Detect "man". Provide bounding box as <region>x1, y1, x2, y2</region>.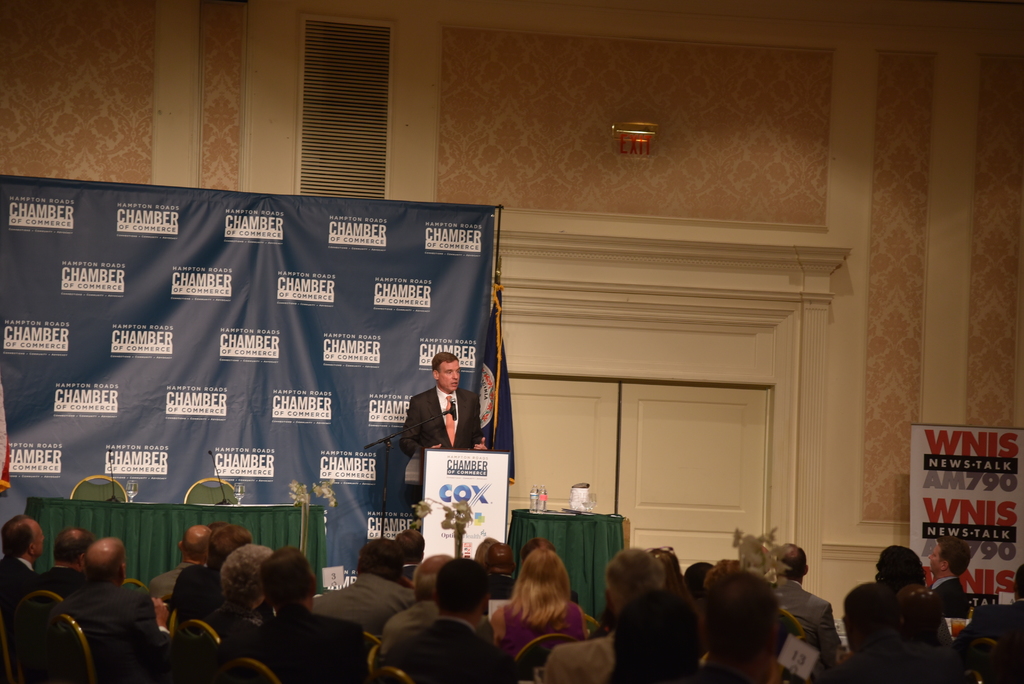
<region>485, 551, 517, 601</region>.
